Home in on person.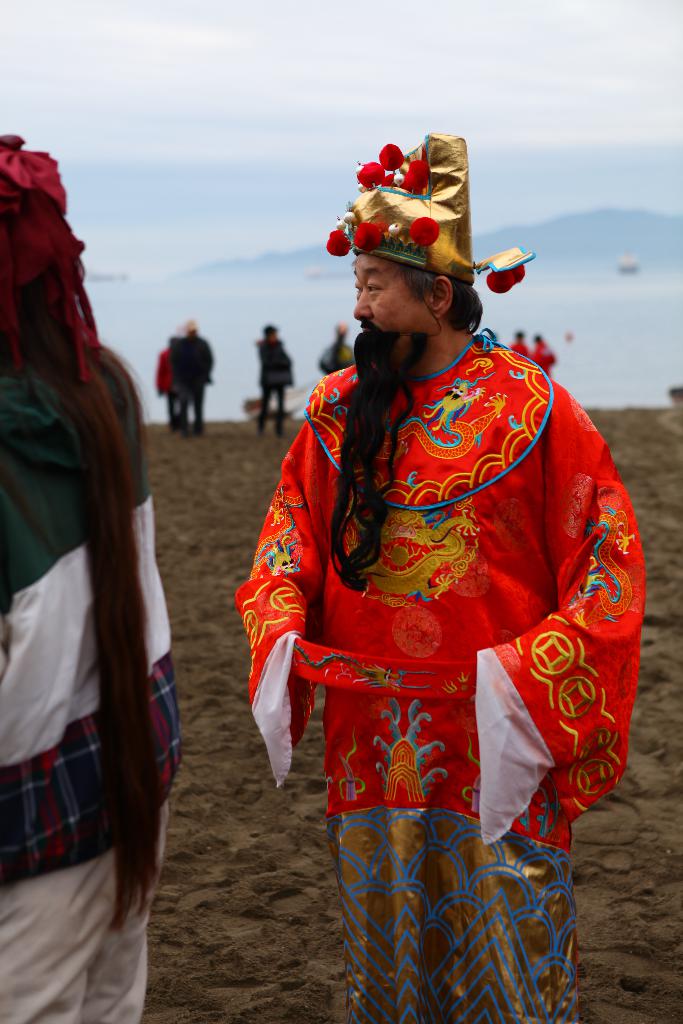
Homed in at [173, 317, 217, 435].
